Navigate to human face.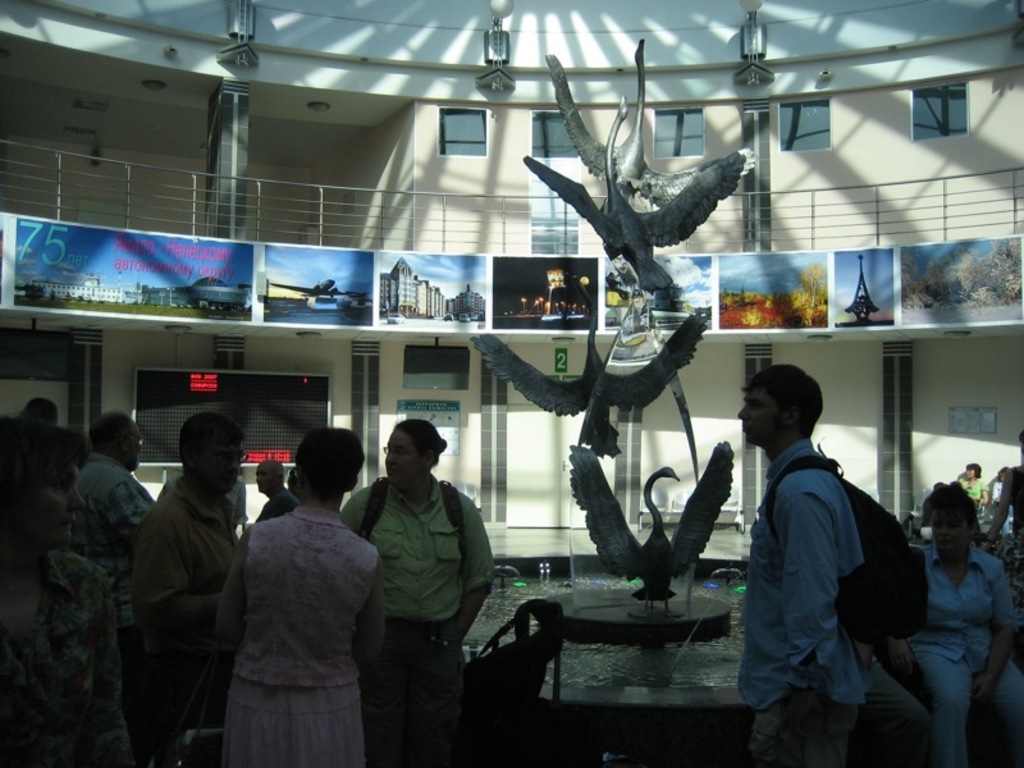
Navigation target: left=257, top=467, right=280, bottom=490.
